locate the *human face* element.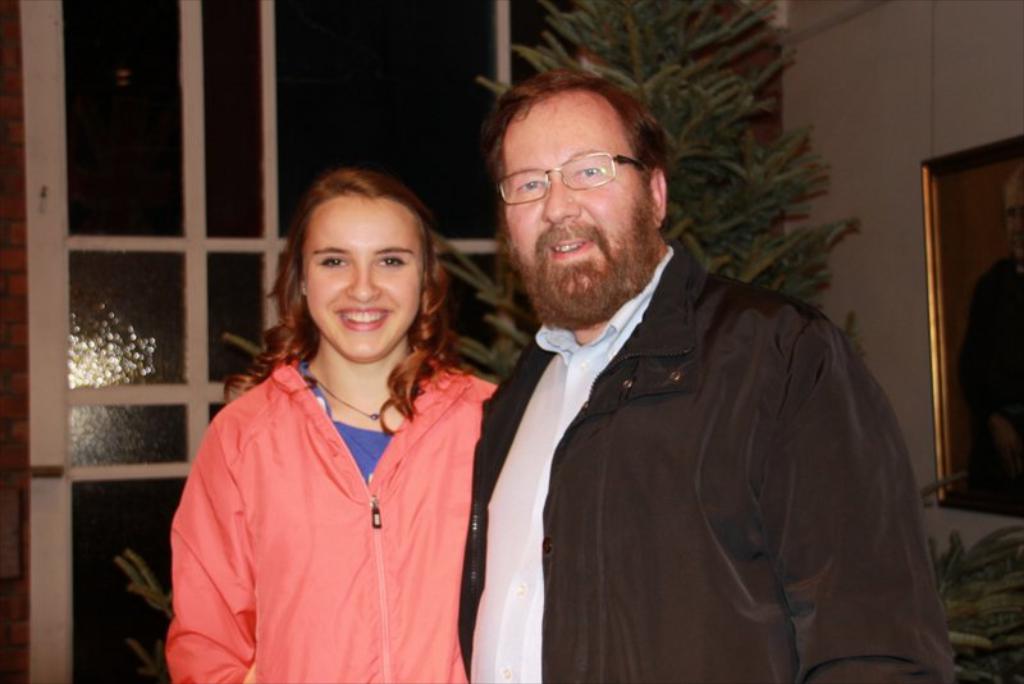
Element bbox: [x1=293, y1=196, x2=416, y2=368].
